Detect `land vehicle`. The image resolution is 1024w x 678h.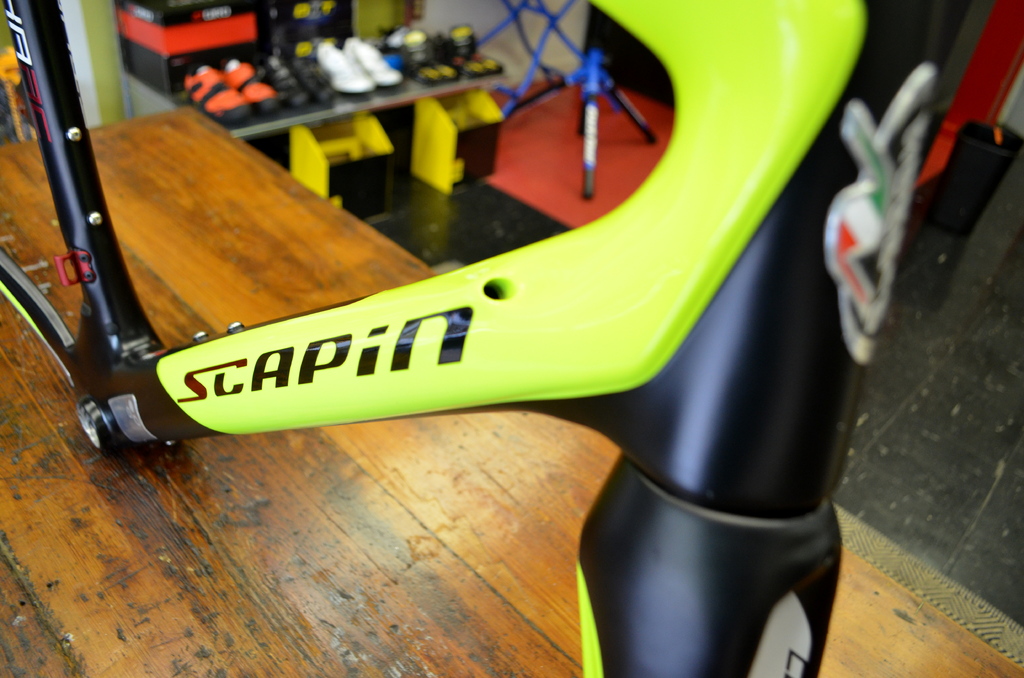
box=[0, 0, 951, 677].
